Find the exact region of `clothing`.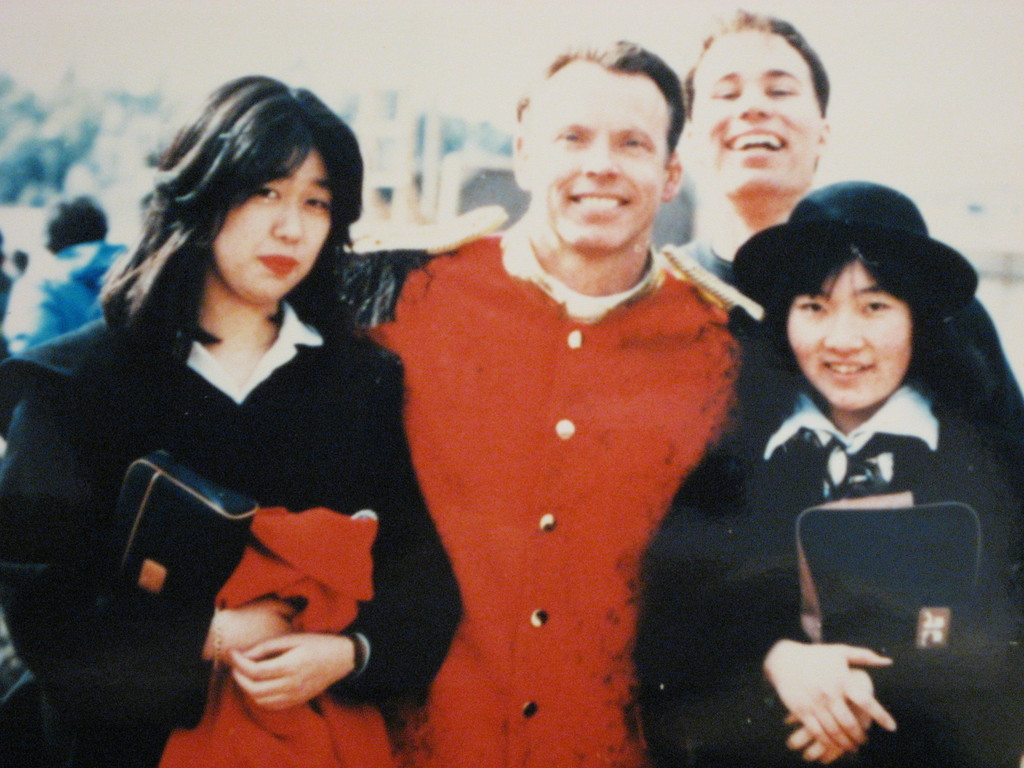
Exact region: x1=640, y1=378, x2=1023, y2=767.
